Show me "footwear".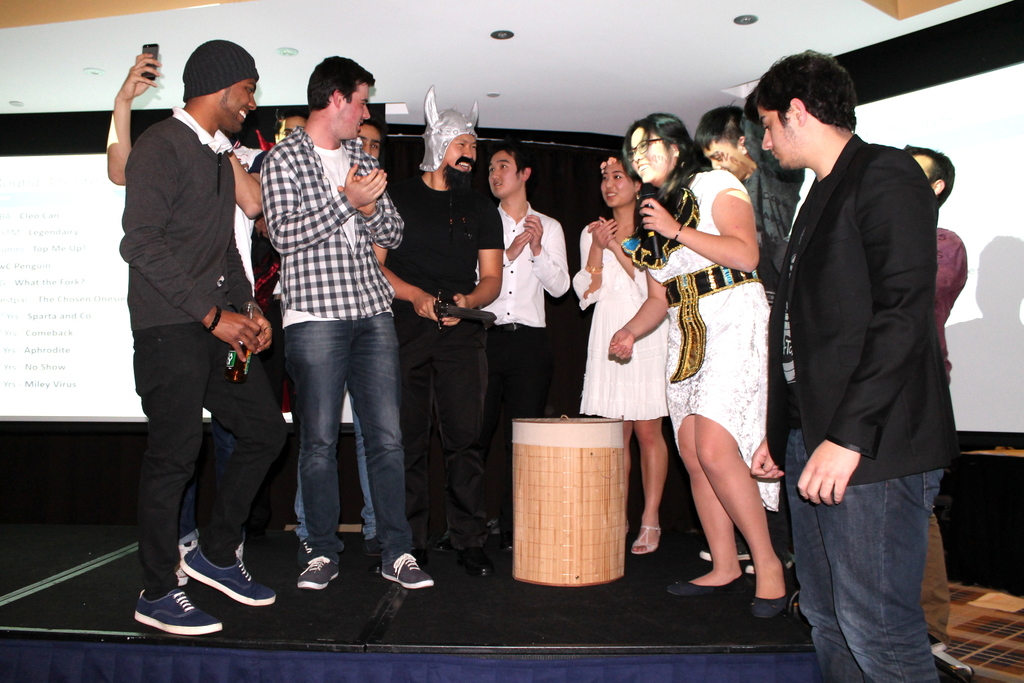
"footwear" is here: 180:542:195:585.
